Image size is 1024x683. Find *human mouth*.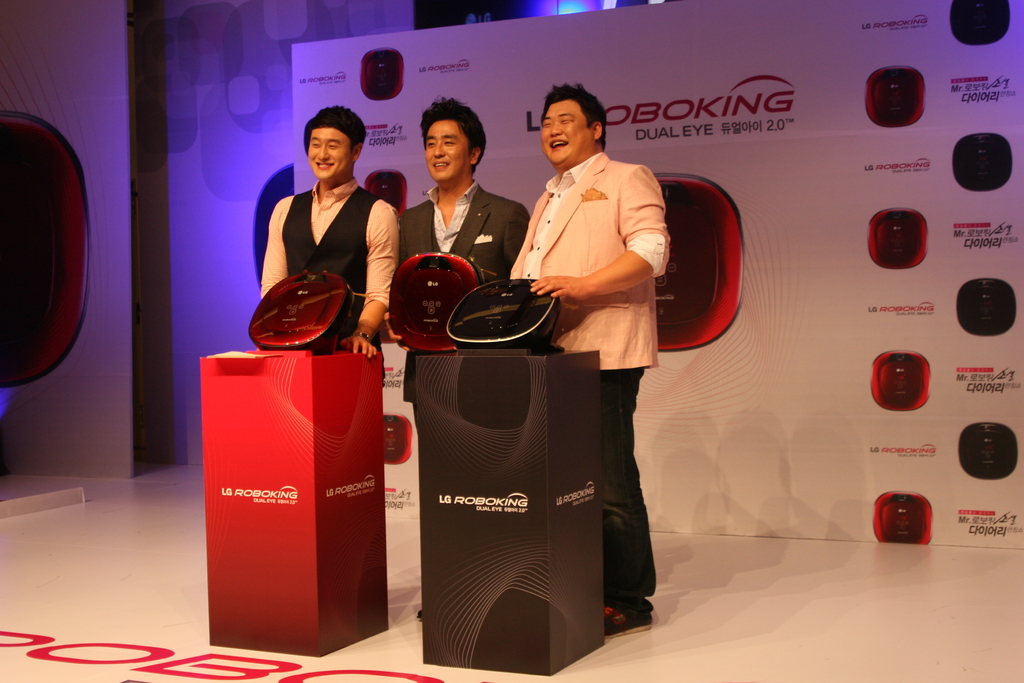
430,159,450,170.
